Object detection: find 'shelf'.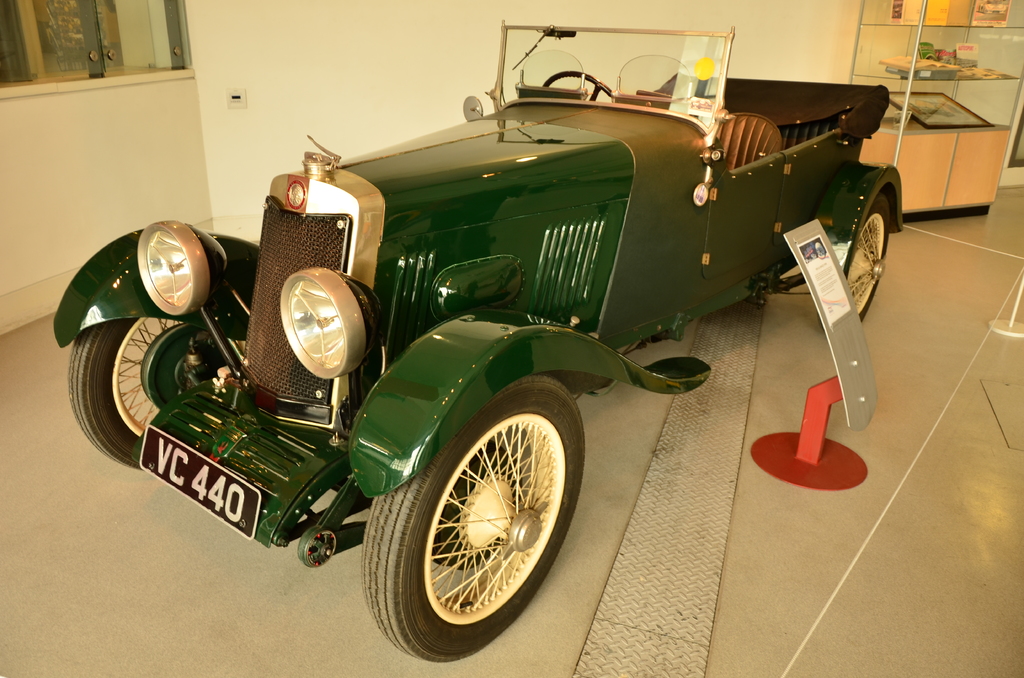
(left=849, top=32, right=1023, bottom=91).
